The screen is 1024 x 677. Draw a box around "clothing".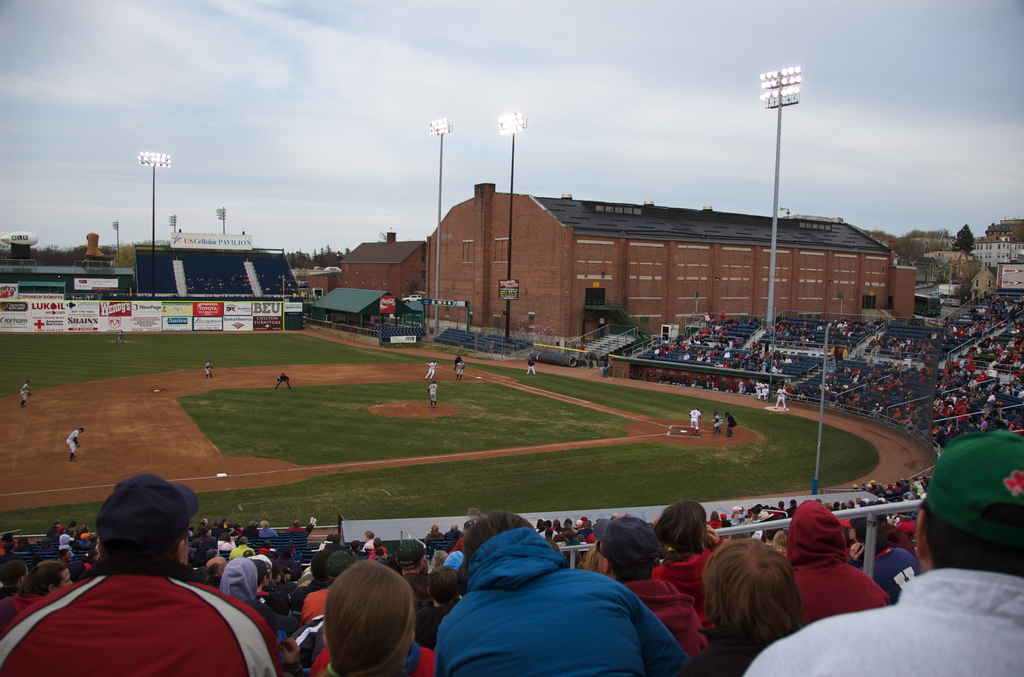
287 525 310 533.
